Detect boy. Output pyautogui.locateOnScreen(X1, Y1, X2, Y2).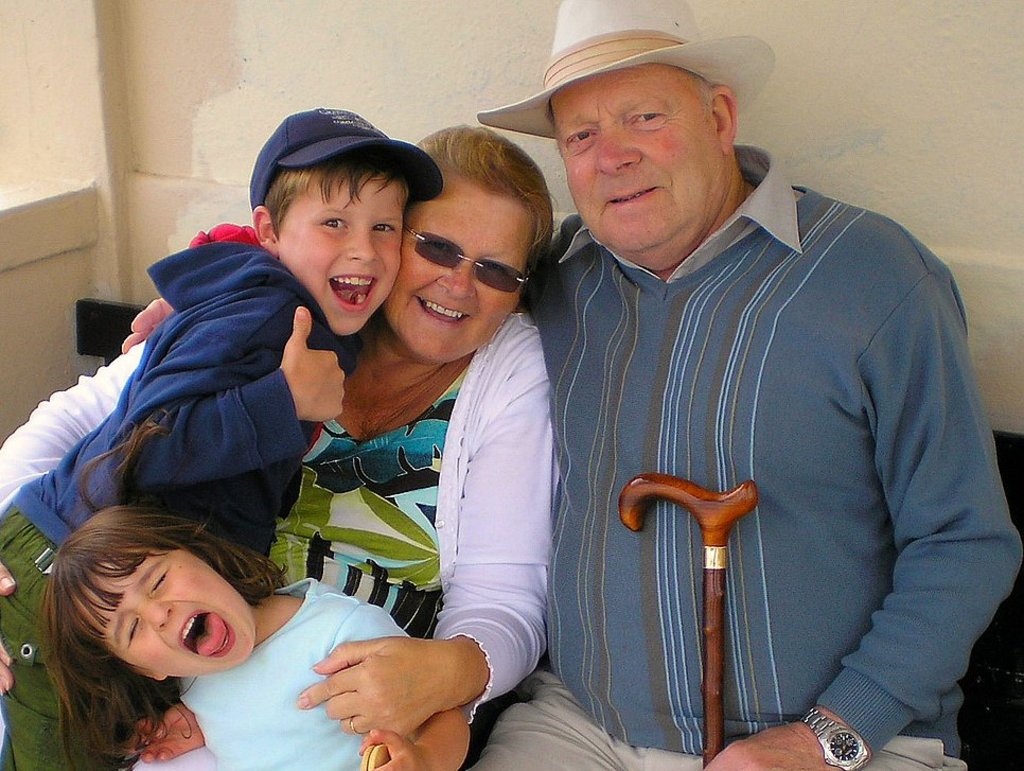
pyautogui.locateOnScreen(0, 102, 412, 770).
